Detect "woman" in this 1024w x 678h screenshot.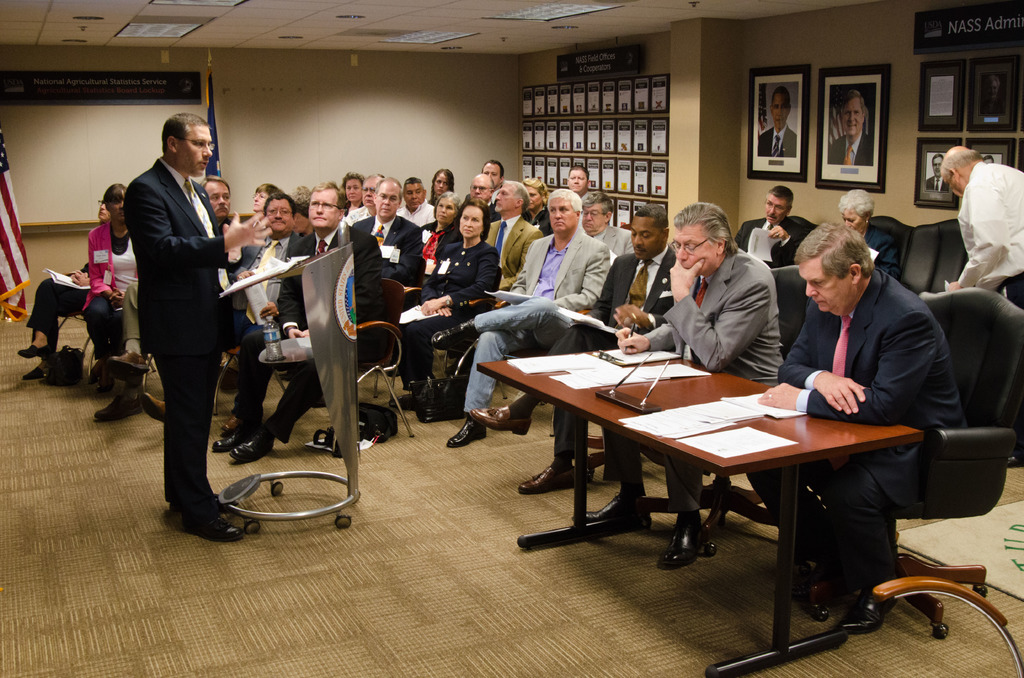
Detection: rect(422, 169, 454, 206).
